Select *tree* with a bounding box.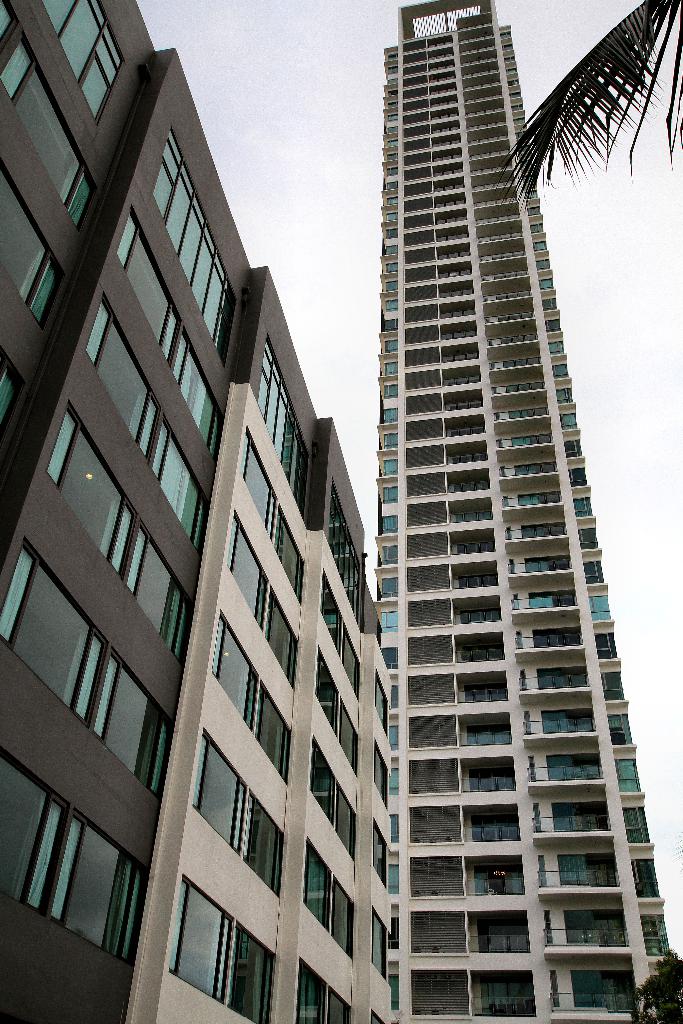
crop(489, 0, 682, 188).
